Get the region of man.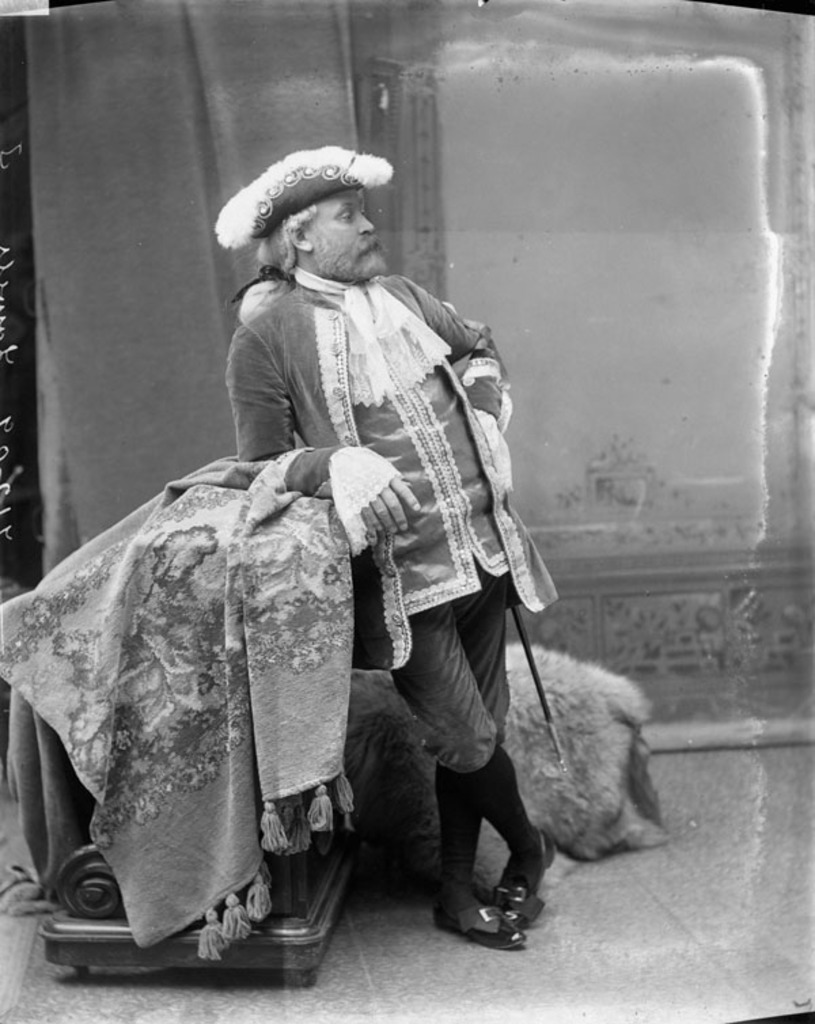
<region>211, 141, 562, 962</region>.
